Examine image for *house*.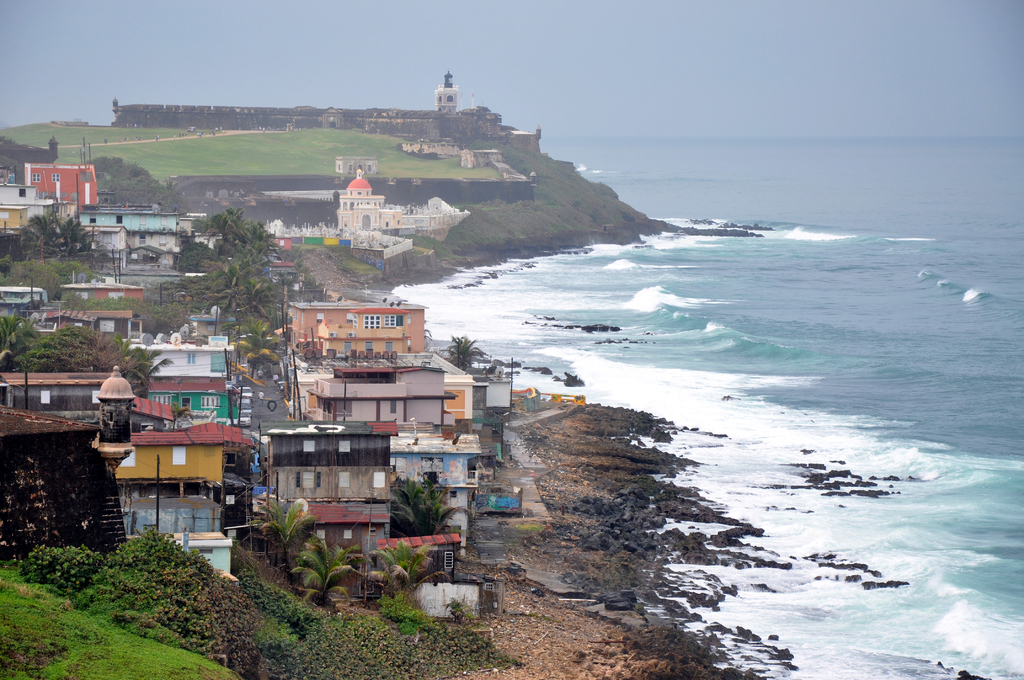
Examination result: l=0, t=398, r=129, b=556.
